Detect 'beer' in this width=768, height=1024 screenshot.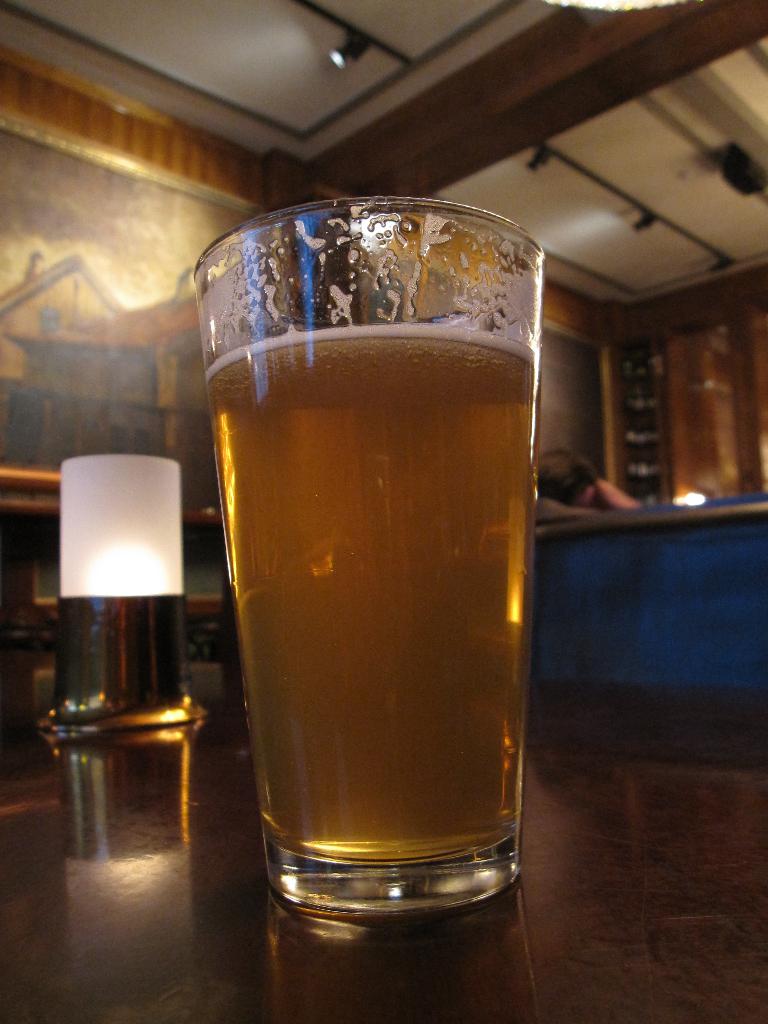
Detection: {"x1": 205, "y1": 321, "x2": 539, "y2": 867}.
